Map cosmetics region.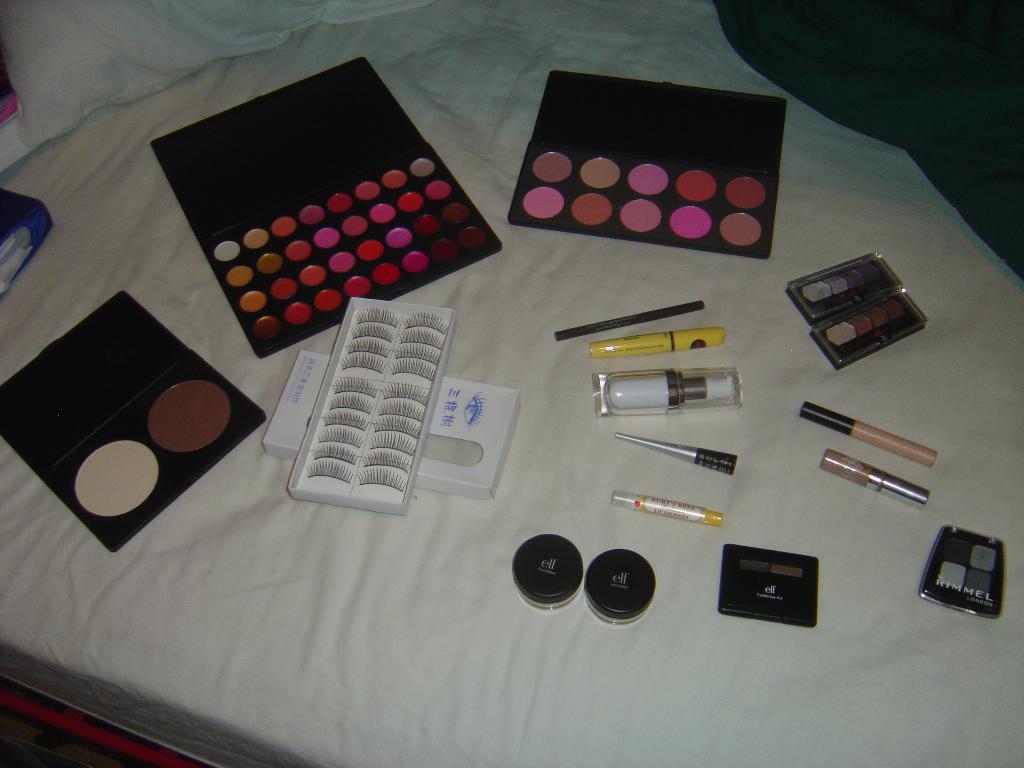
Mapped to (x1=387, y1=225, x2=410, y2=250).
